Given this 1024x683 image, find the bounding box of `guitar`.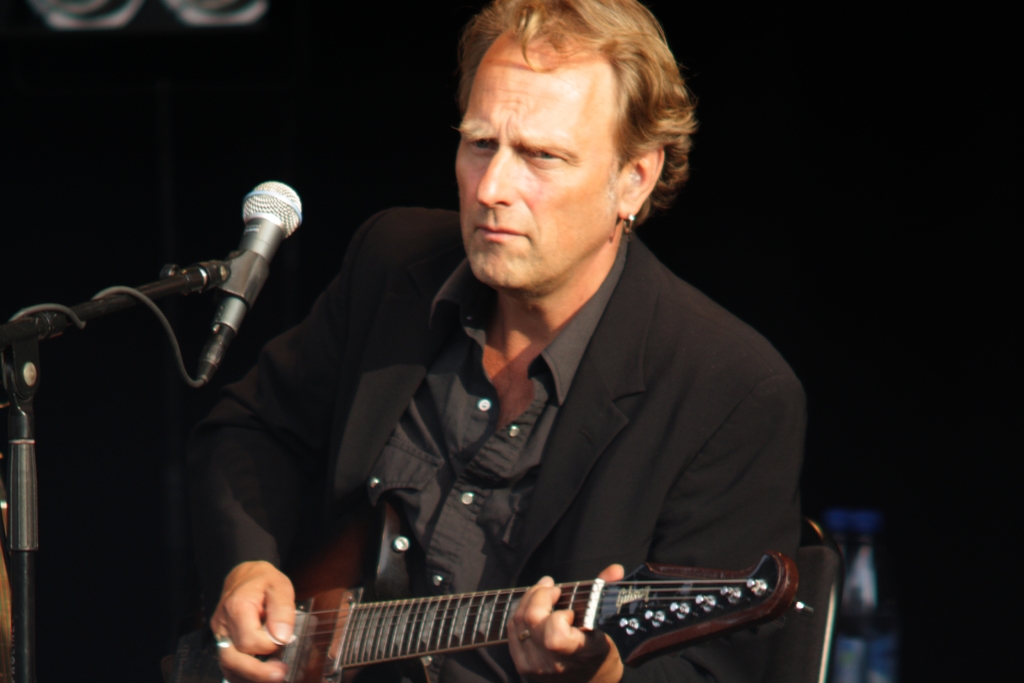
select_region(178, 492, 799, 682).
